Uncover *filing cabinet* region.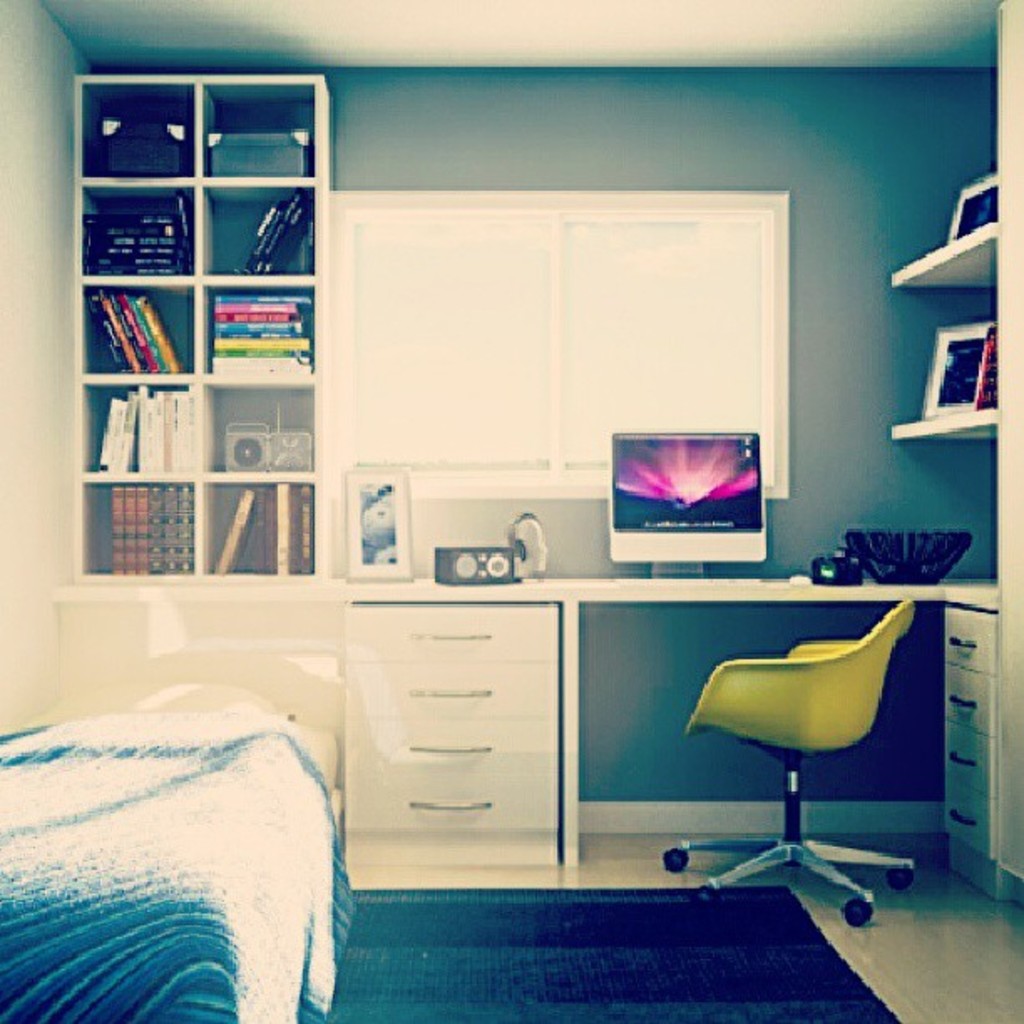
Uncovered: 927, 602, 997, 899.
